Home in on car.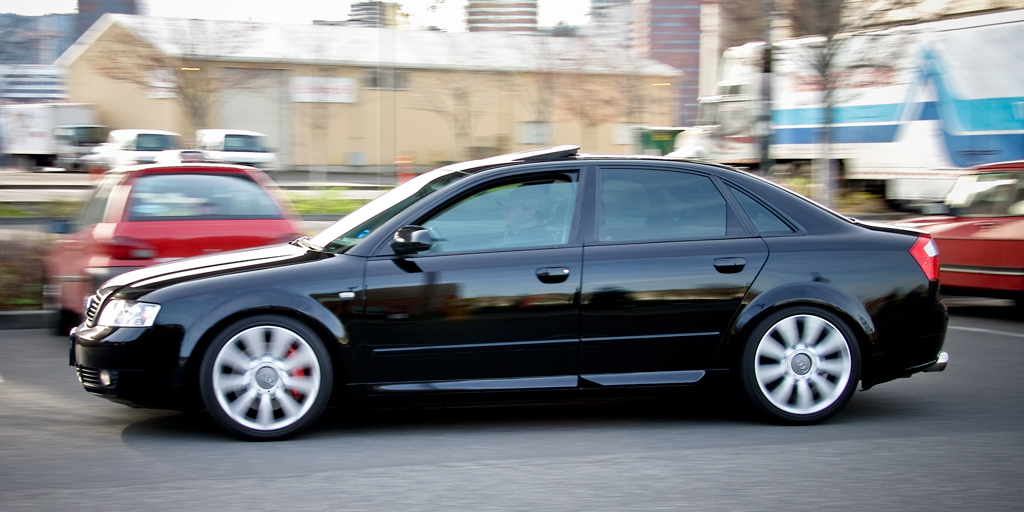
Homed in at x1=201 y1=127 x2=276 y2=171.
